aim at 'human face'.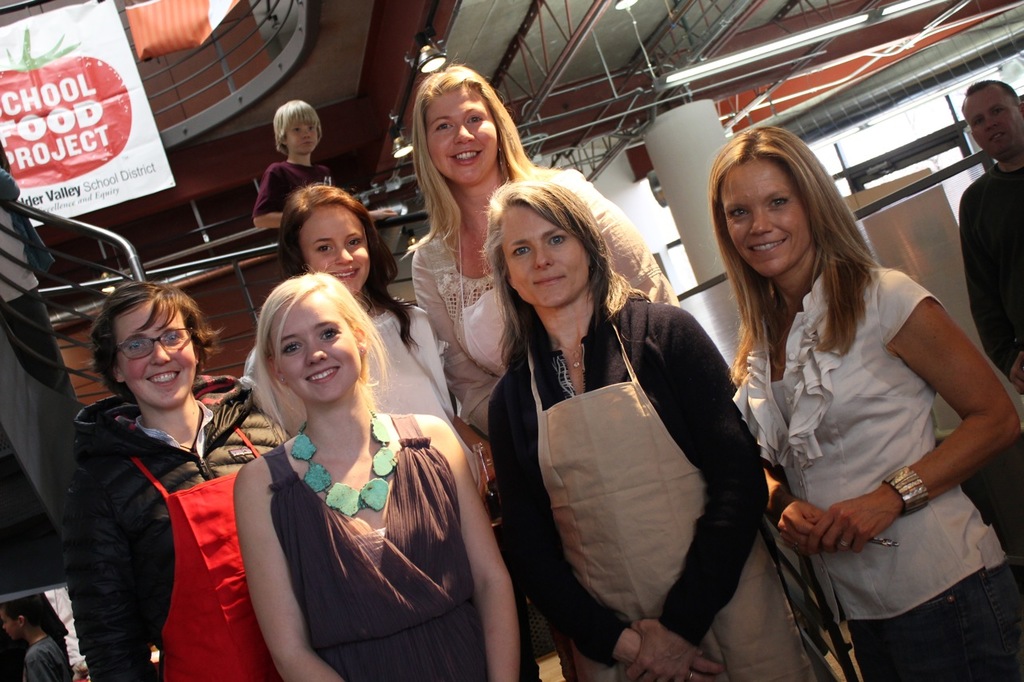
Aimed at x1=268 y1=289 x2=361 y2=391.
